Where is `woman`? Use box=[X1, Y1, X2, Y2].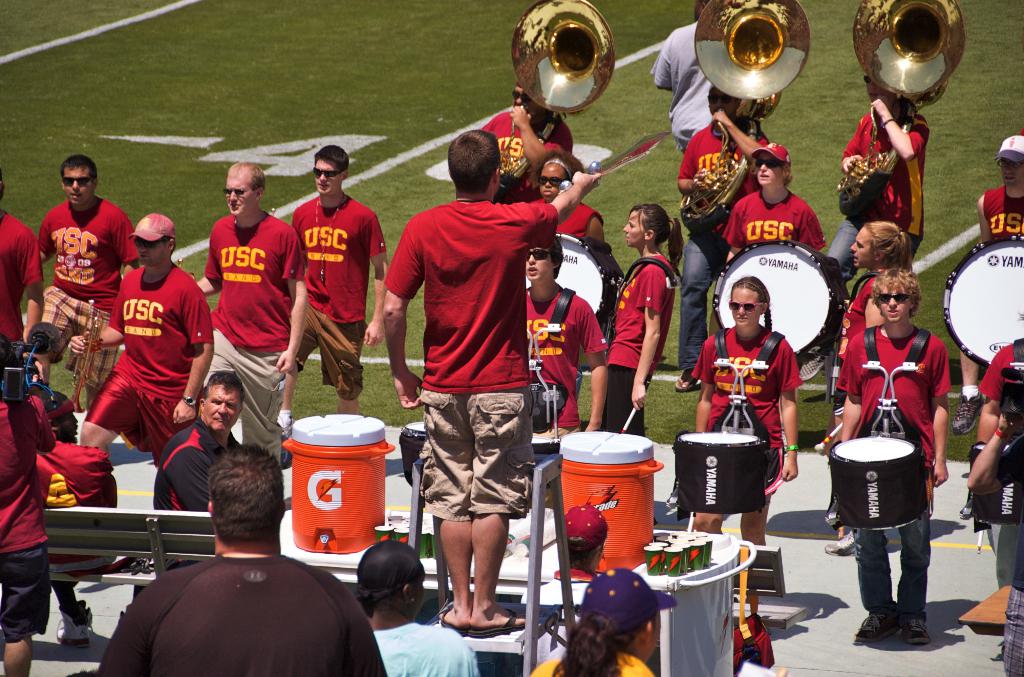
box=[691, 277, 801, 552].
